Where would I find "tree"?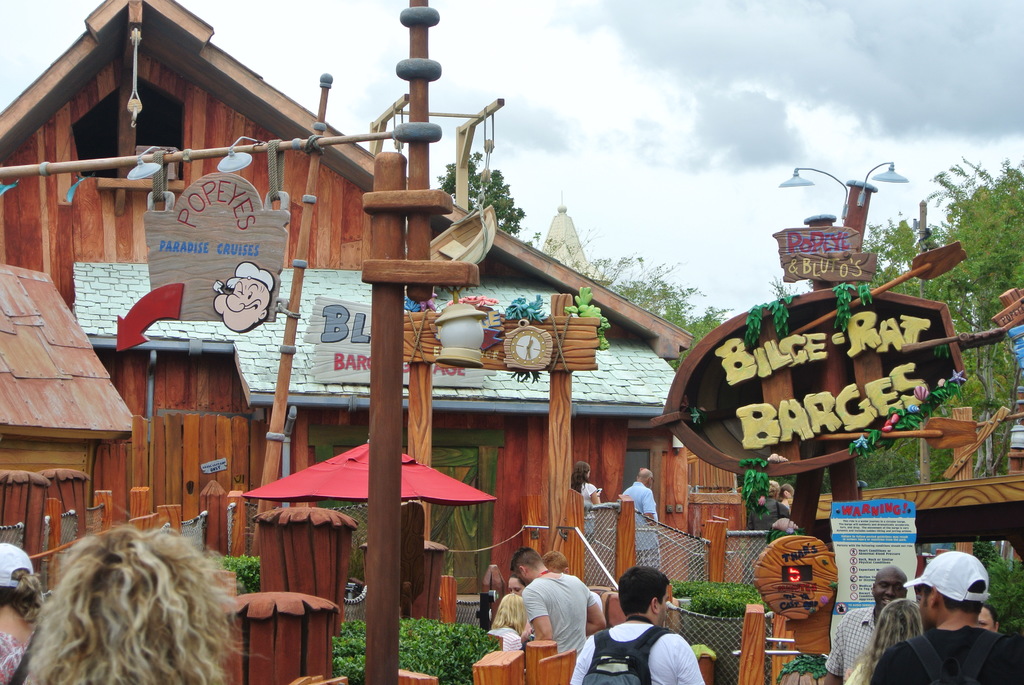
At 869 151 1023 472.
